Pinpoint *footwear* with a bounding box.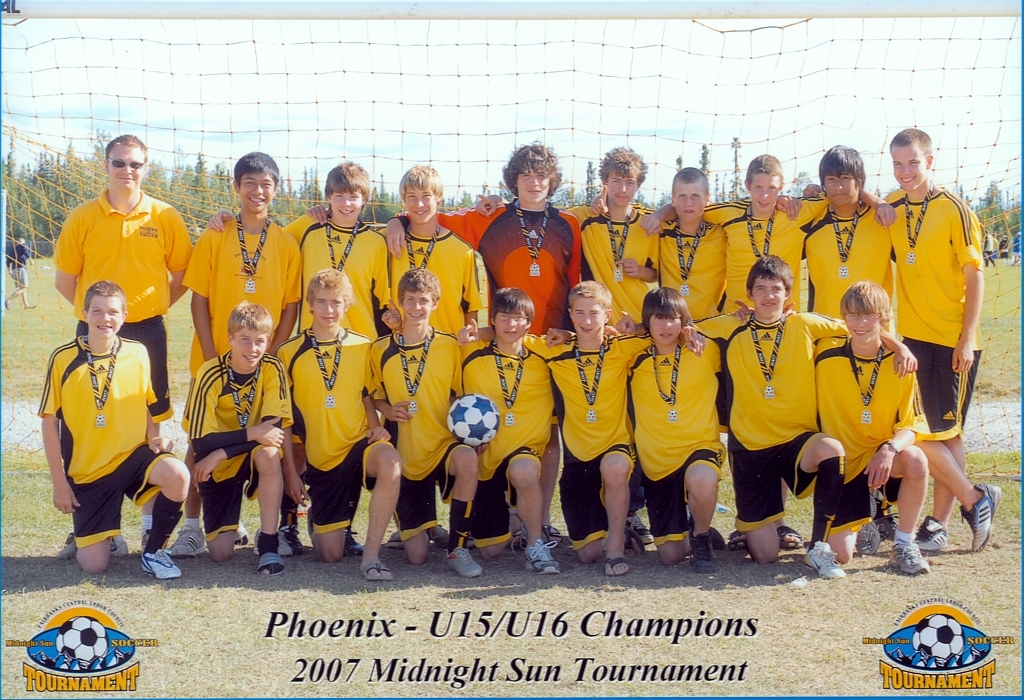
[626, 513, 654, 546].
